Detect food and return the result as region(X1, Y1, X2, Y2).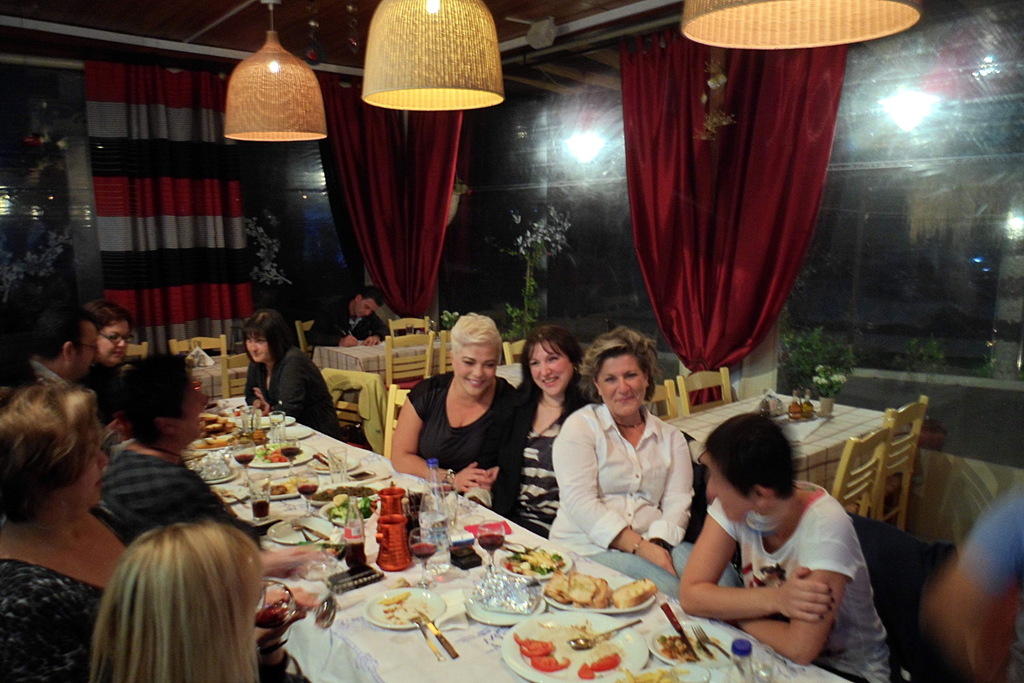
region(259, 475, 305, 497).
